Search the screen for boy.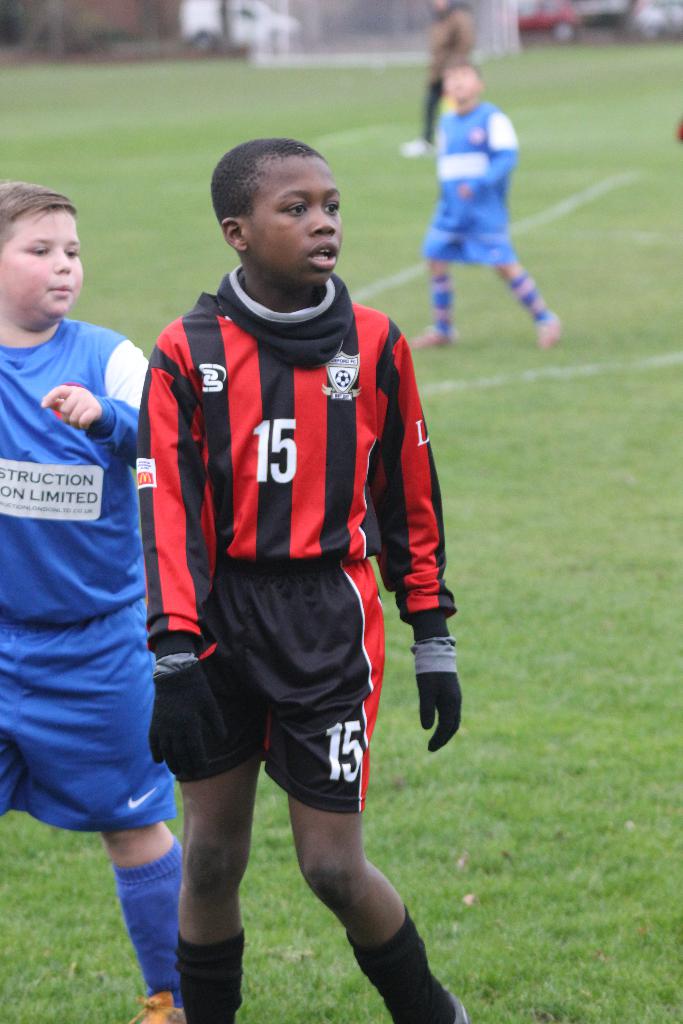
Found at bbox=(411, 60, 561, 349).
